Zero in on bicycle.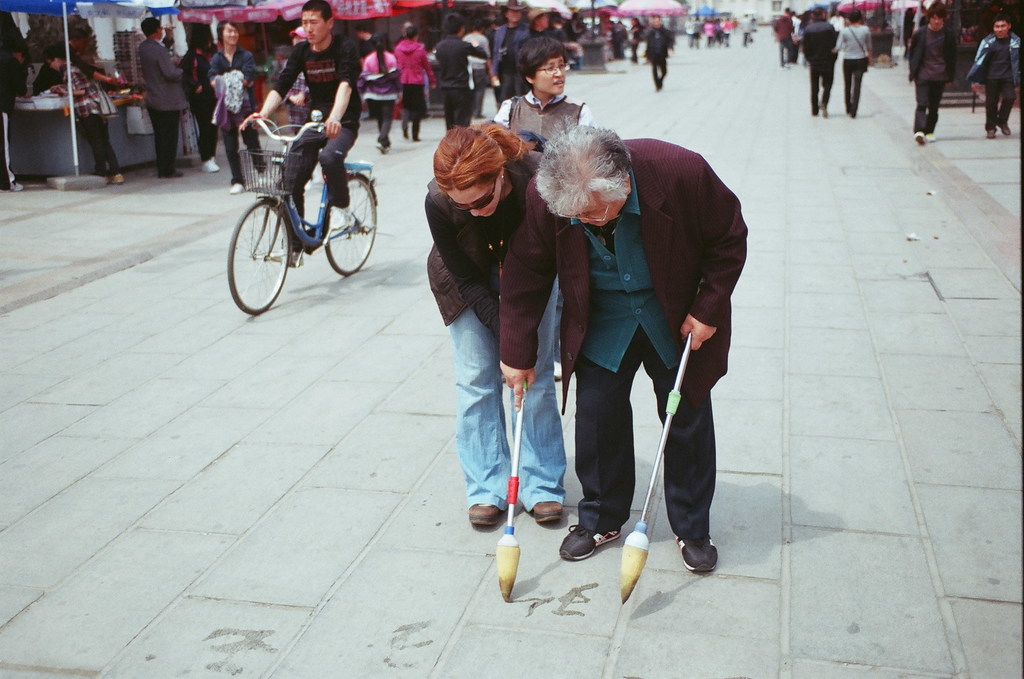
Zeroed in: (220,111,377,320).
